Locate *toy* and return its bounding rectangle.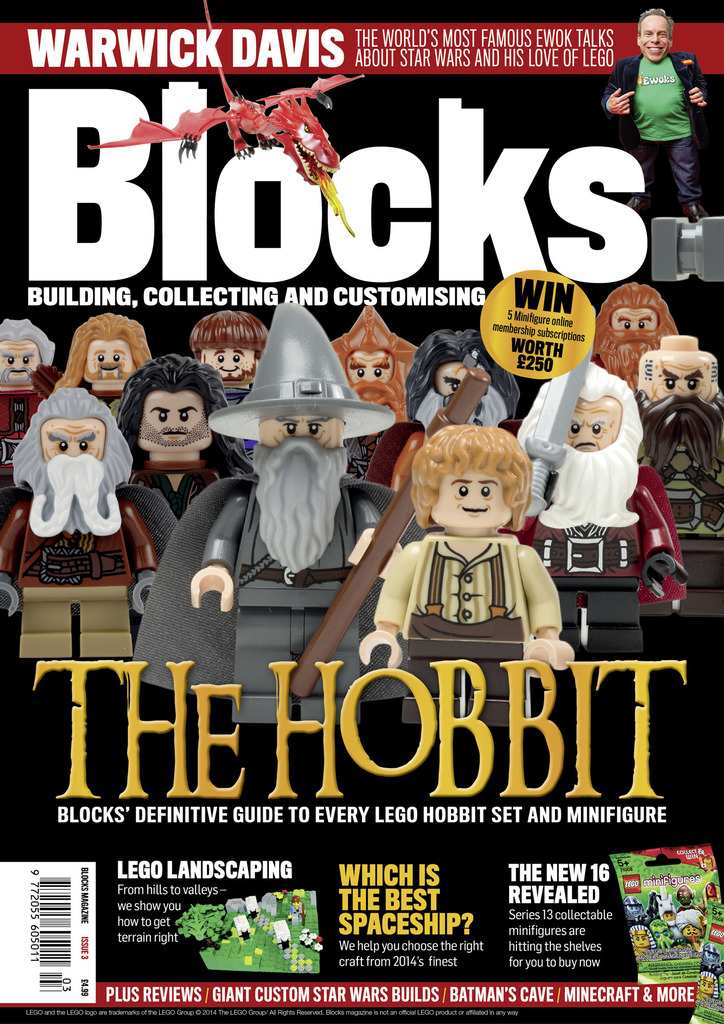
select_region(113, 352, 258, 524).
